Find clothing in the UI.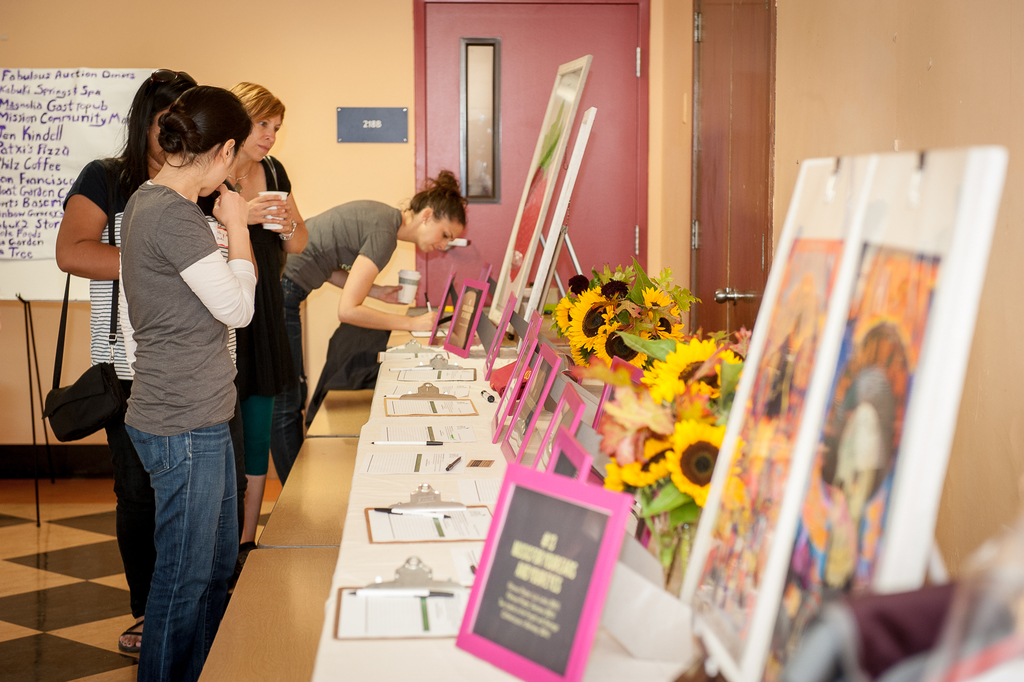
UI element at [left=220, top=148, right=295, bottom=472].
